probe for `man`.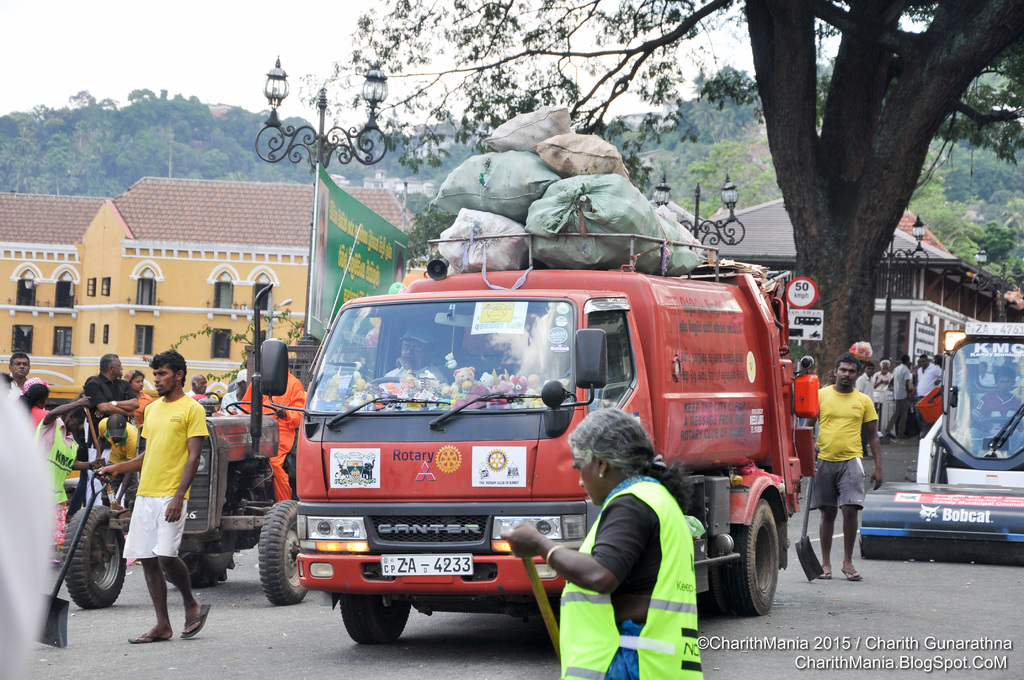
Probe result: box=[115, 364, 207, 641].
